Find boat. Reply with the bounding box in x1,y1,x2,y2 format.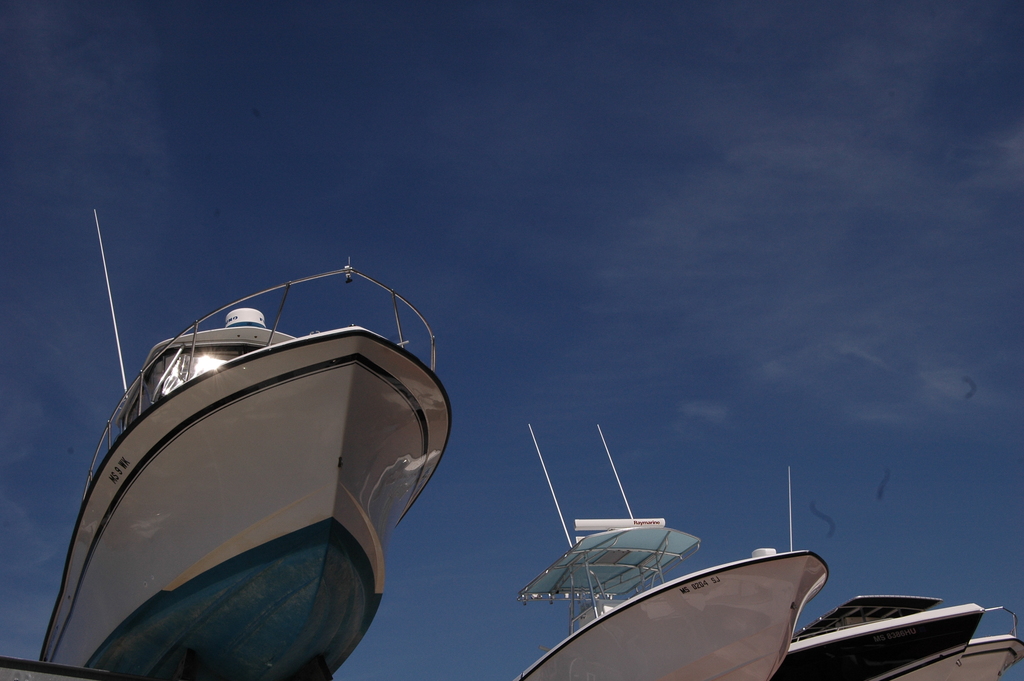
504,440,878,680.
